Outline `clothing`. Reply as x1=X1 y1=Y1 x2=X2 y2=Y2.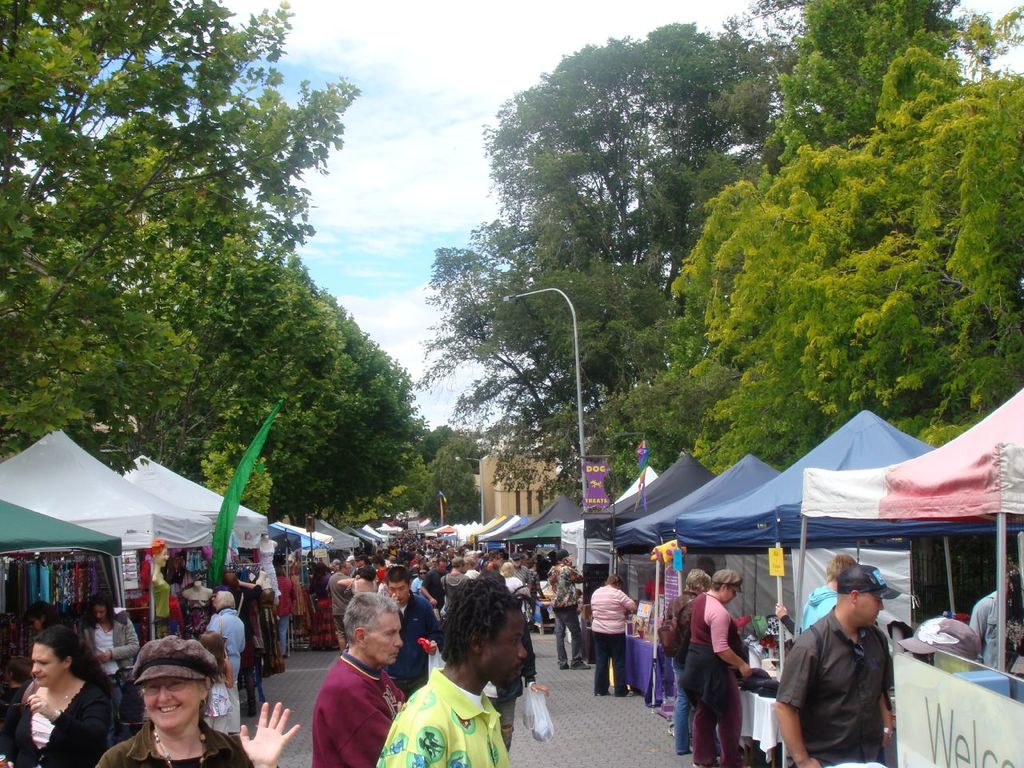
x1=286 y1=554 x2=314 y2=615.
